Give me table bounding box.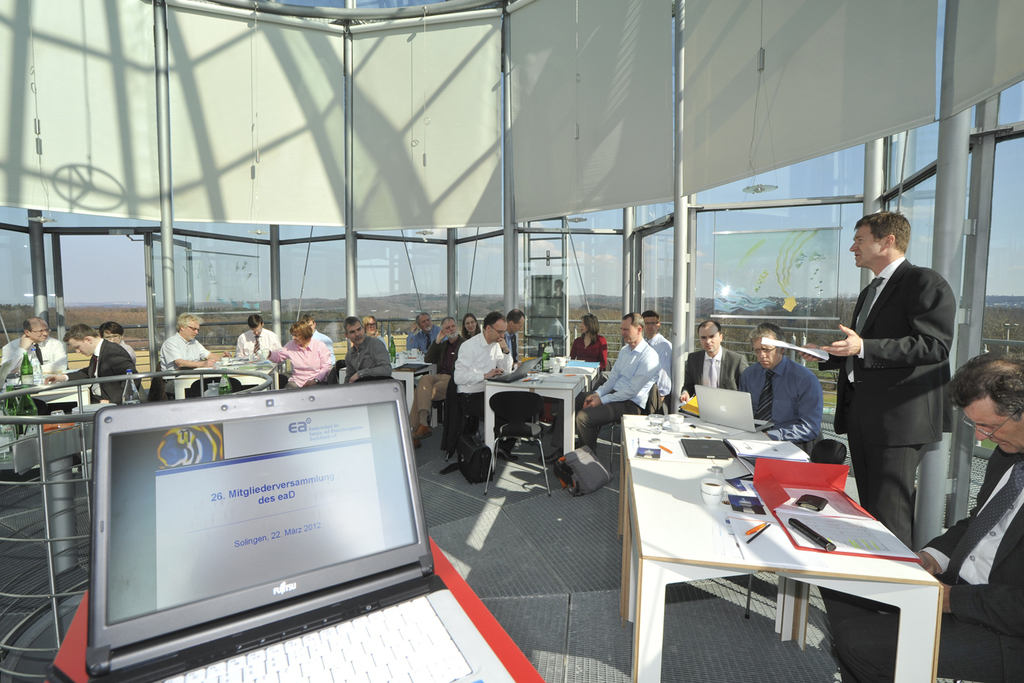
639 405 971 645.
